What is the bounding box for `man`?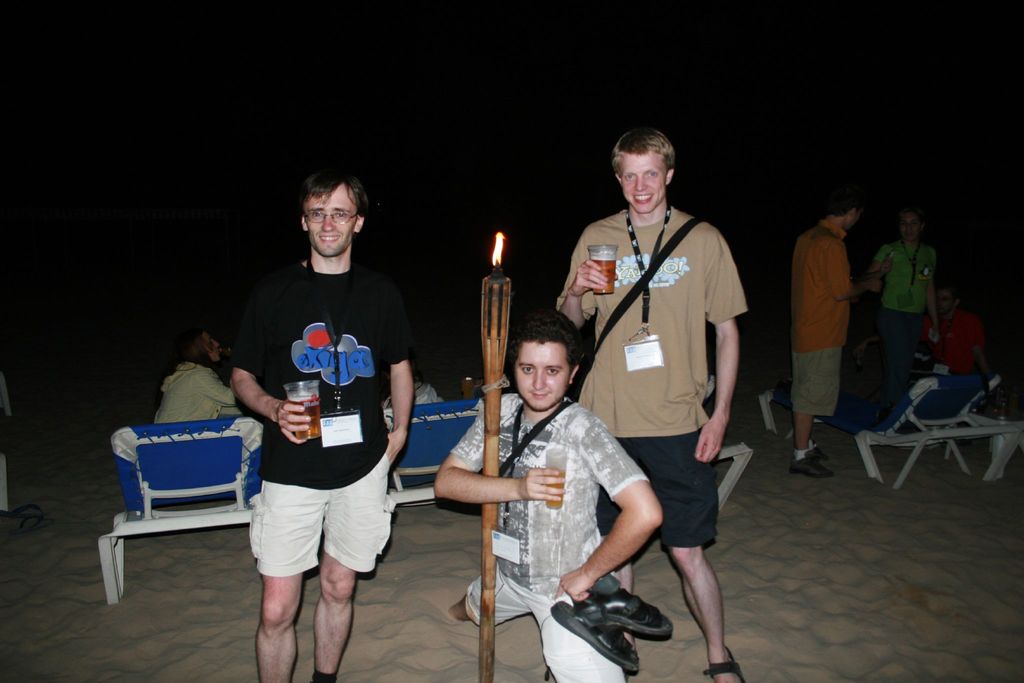
<bbox>793, 190, 890, 478</bbox>.
